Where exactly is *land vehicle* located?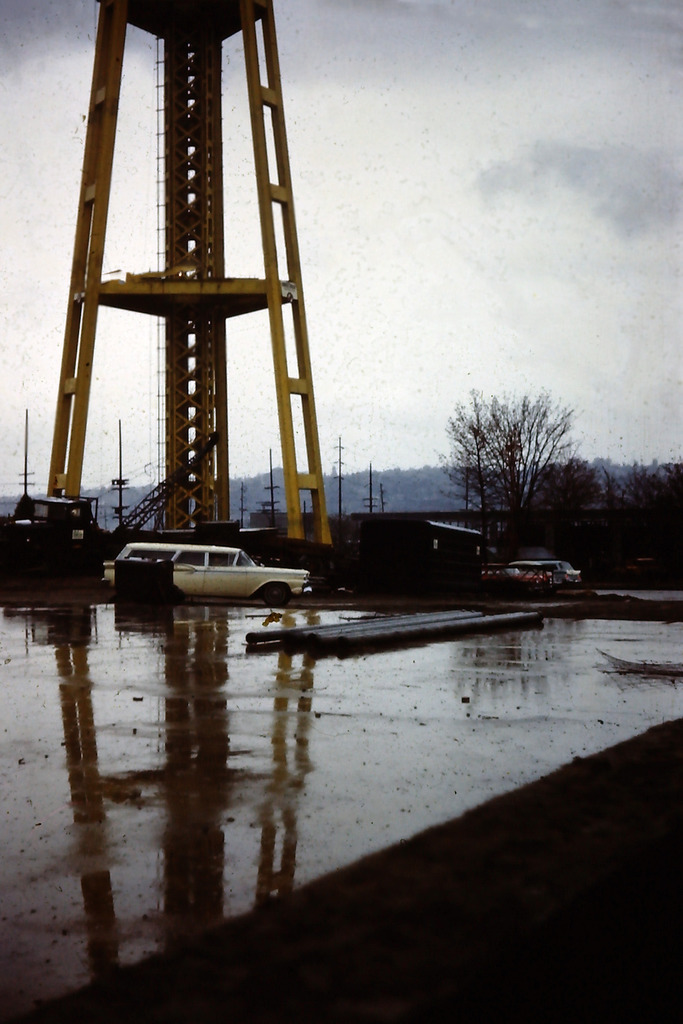
Its bounding box is (482, 566, 536, 580).
